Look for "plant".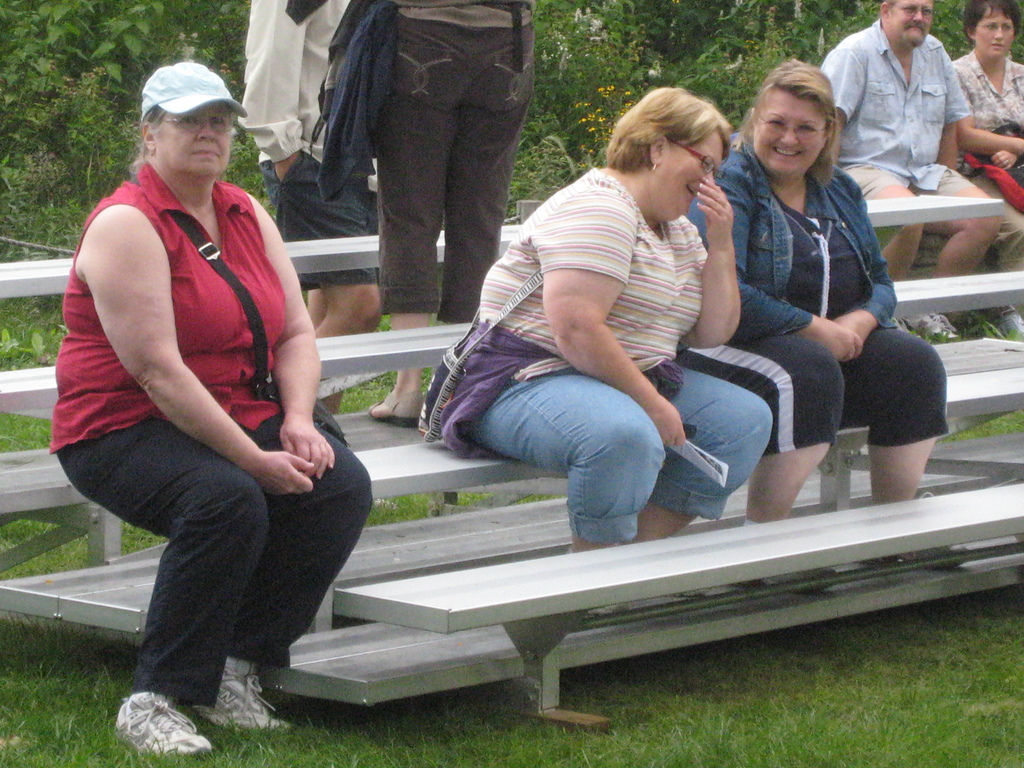
Found: [x1=367, y1=476, x2=460, y2=520].
